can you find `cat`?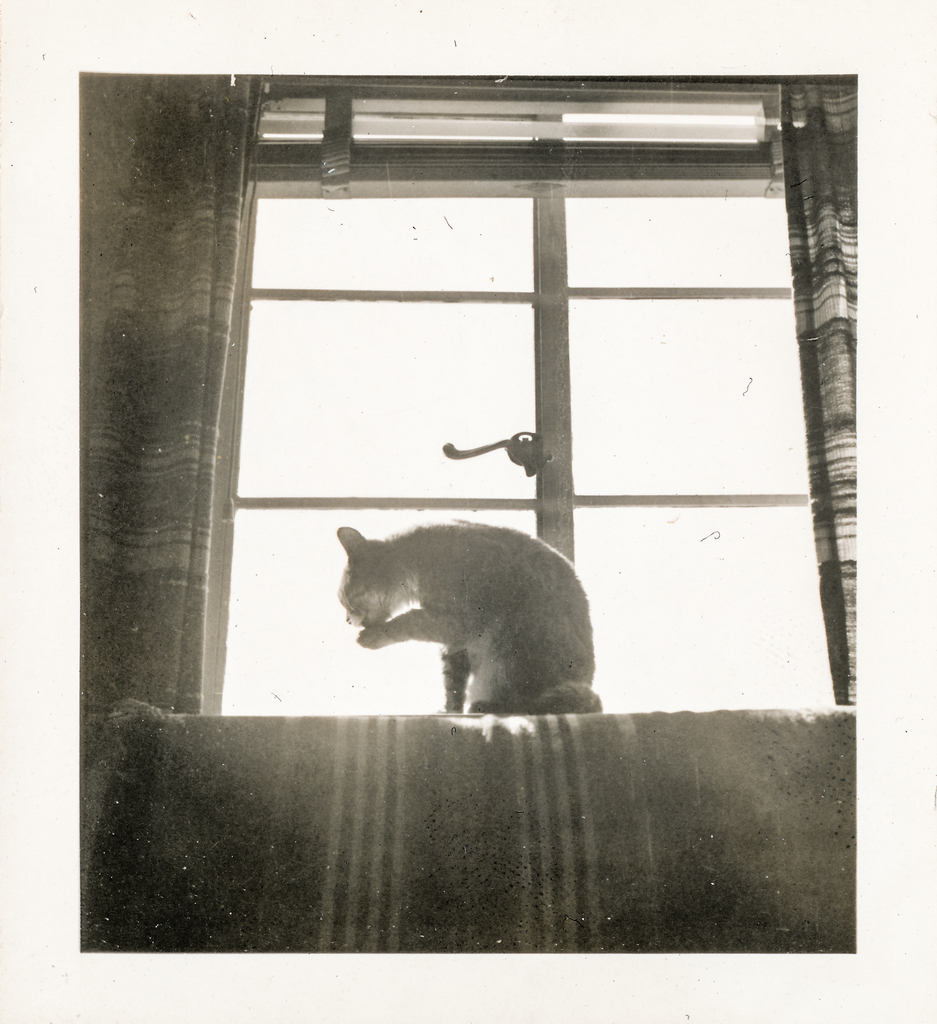
Yes, bounding box: (339, 517, 602, 707).
